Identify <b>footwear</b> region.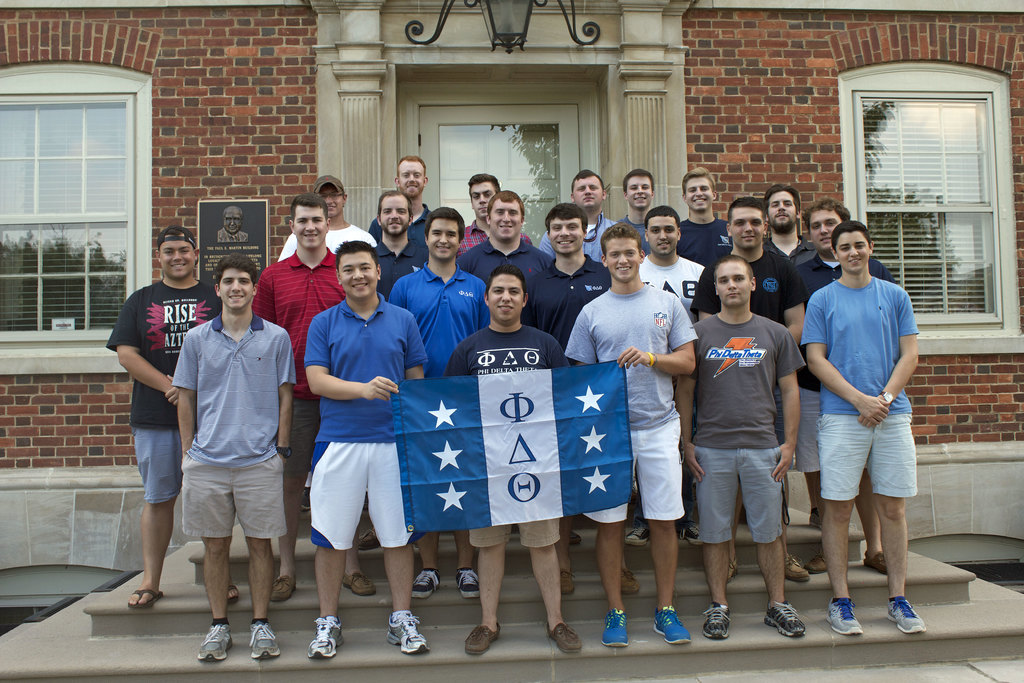
Region: [358,526,378,551].
